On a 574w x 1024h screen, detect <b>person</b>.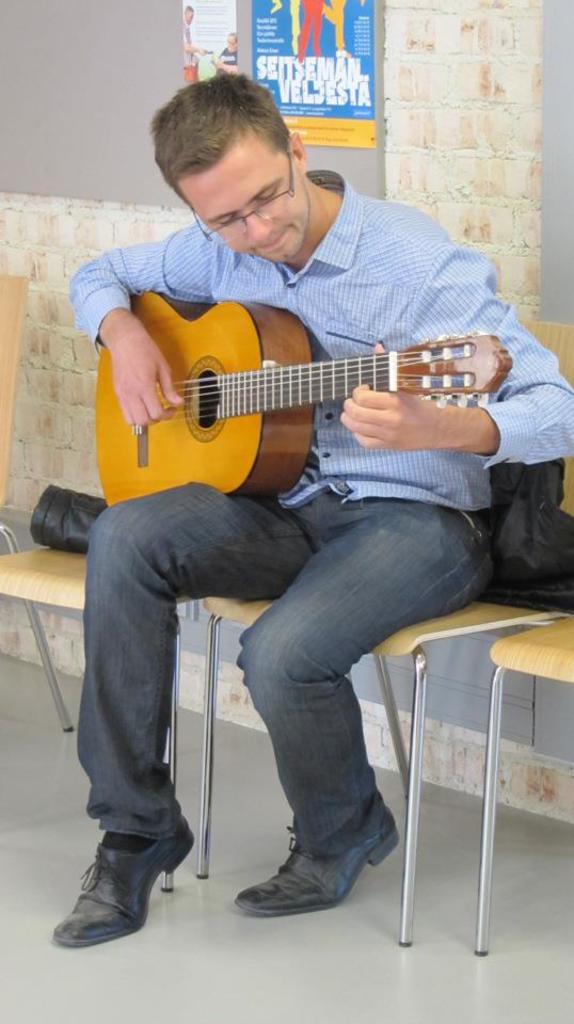
box(296, 0, 321, 52).
